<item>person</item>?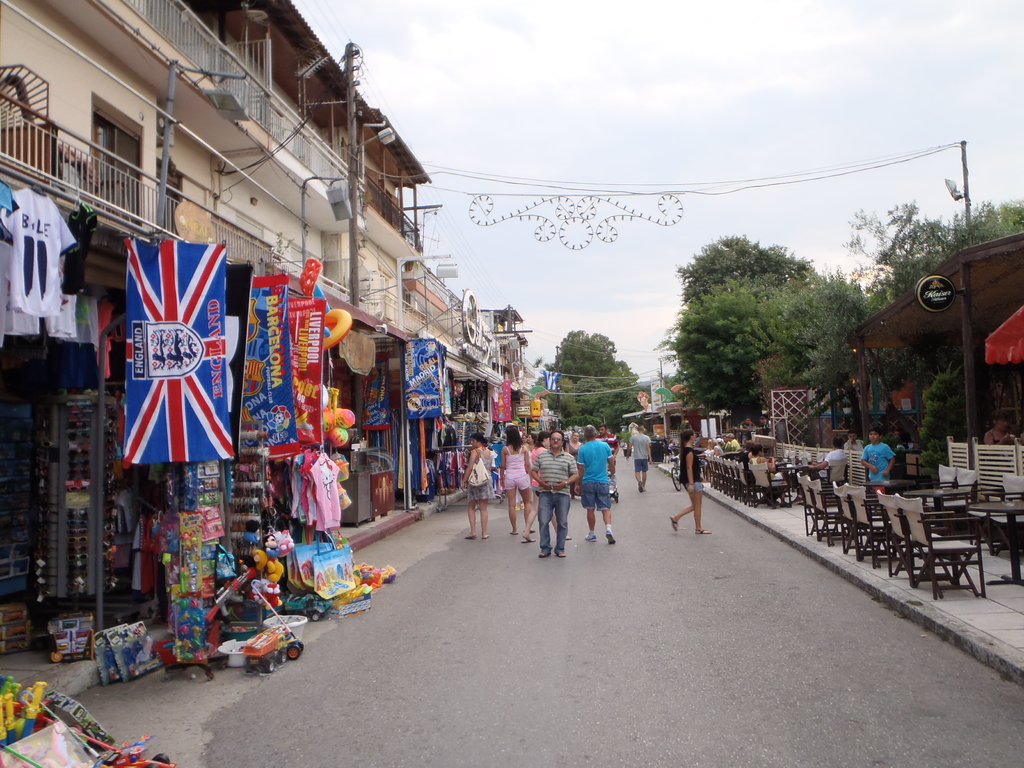
rect(985, 415, 1016, 447)
